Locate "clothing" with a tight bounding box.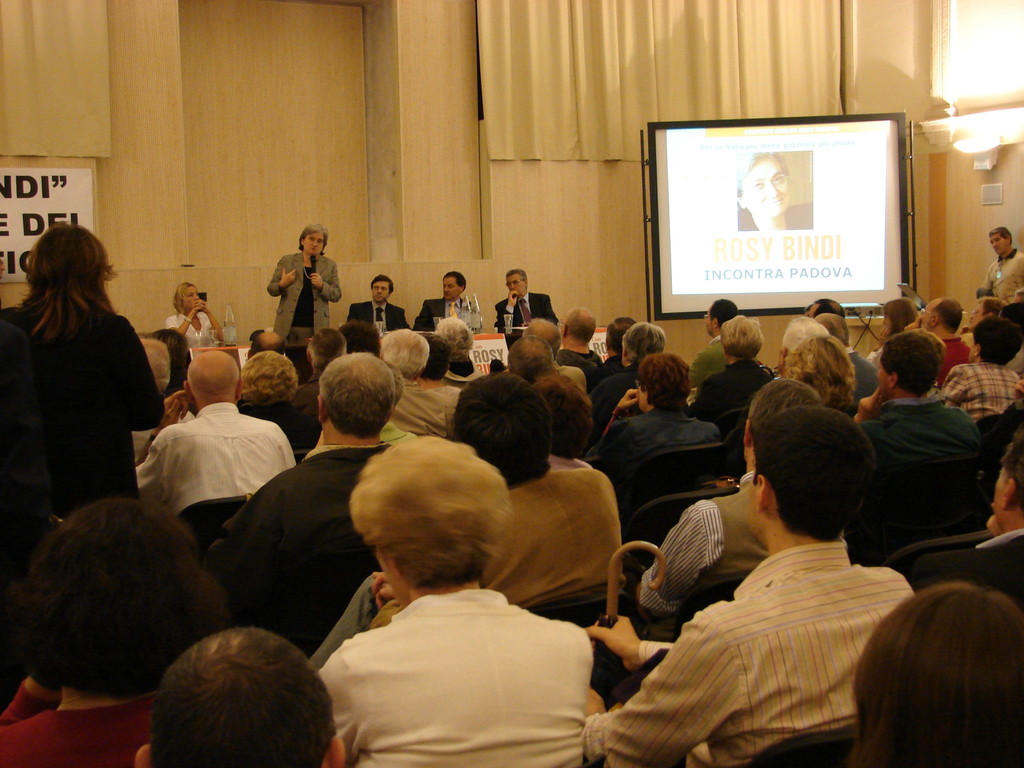
Rect(596, 355, 625, 379).
